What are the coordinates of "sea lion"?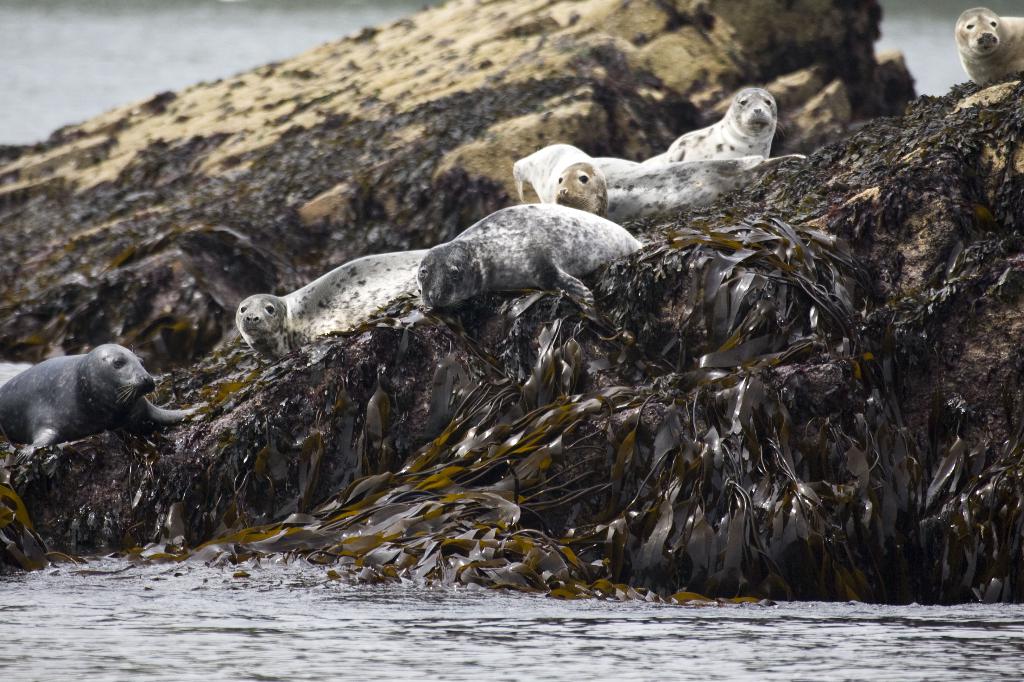
(956, 8, 1023, 85).
